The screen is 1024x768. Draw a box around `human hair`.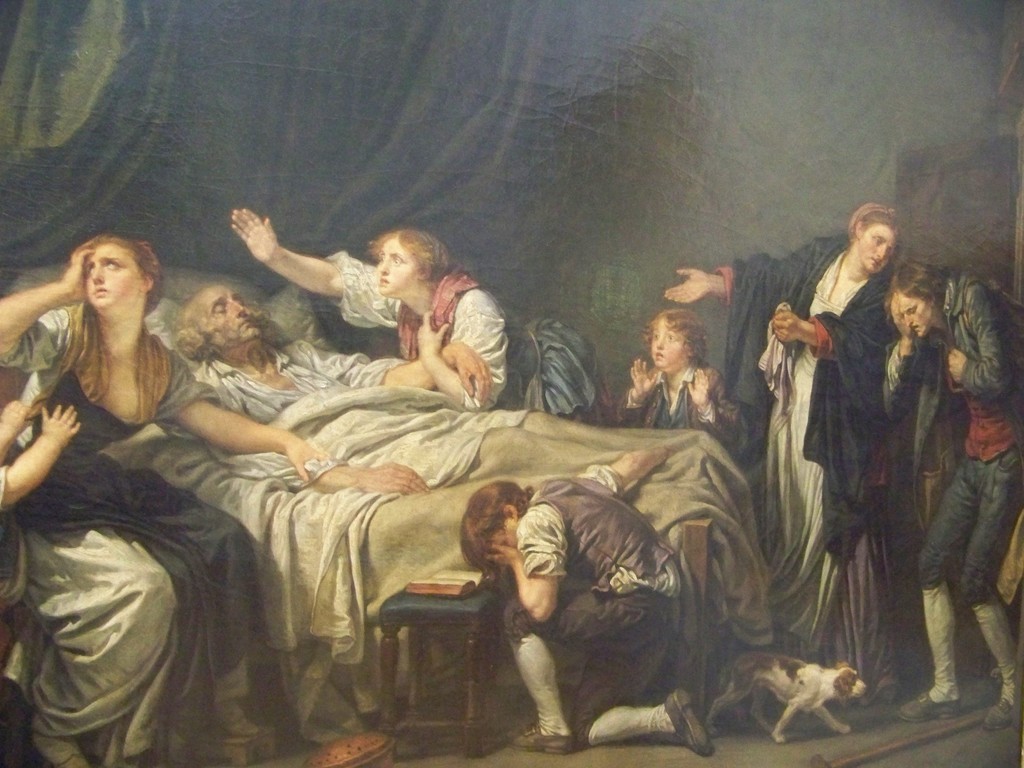
845 199 904 260.
